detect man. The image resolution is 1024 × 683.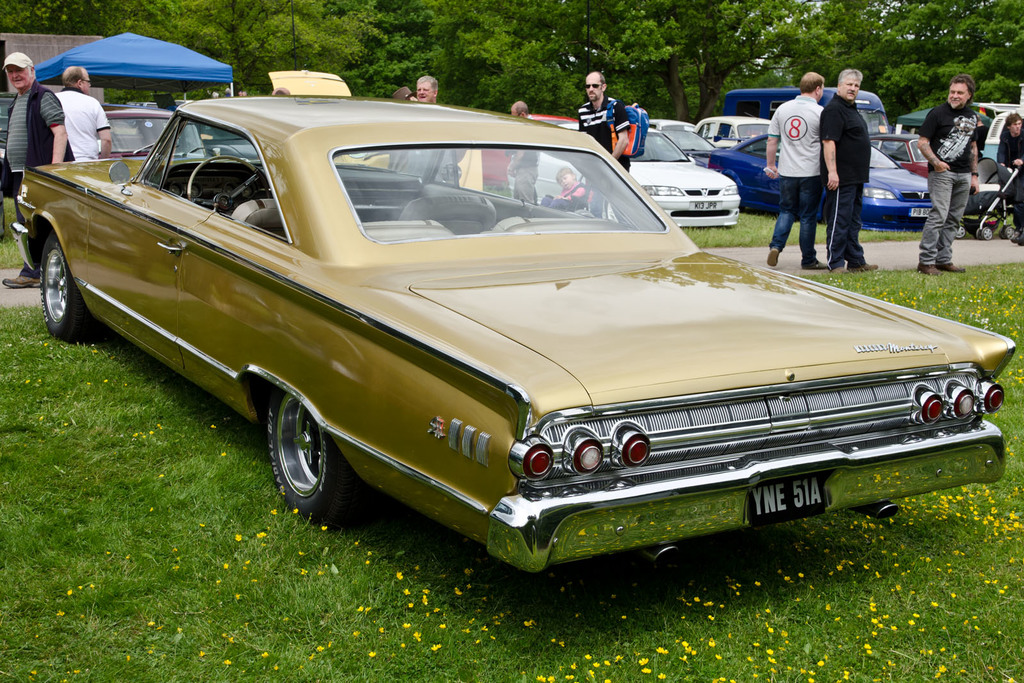
(55, 64, 113, 161).
